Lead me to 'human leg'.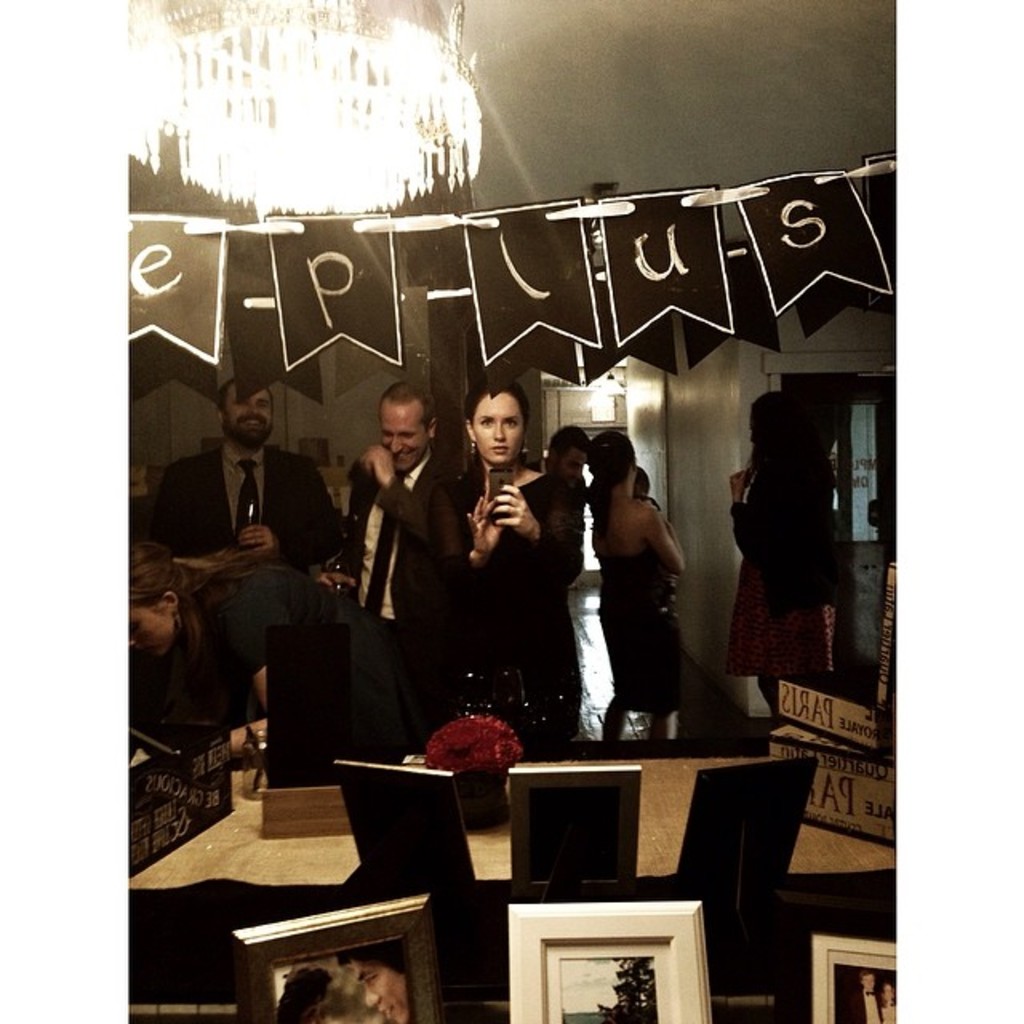
Lead to BBox(630, 595, 688, 747).
